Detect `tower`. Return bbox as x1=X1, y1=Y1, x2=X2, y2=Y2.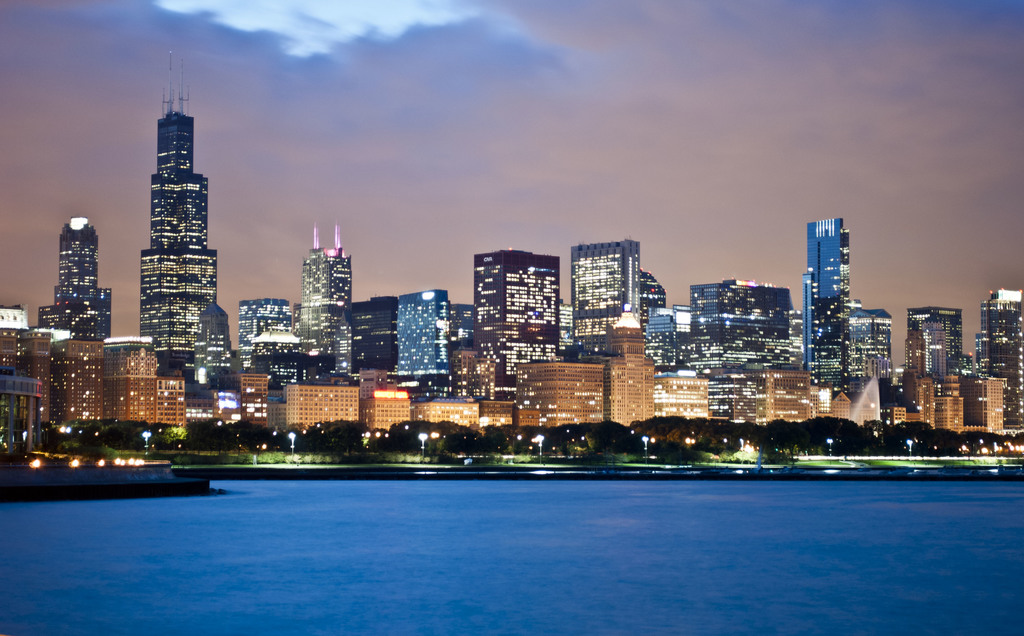
x1=481, y1=245, x2=561, y2=410.
